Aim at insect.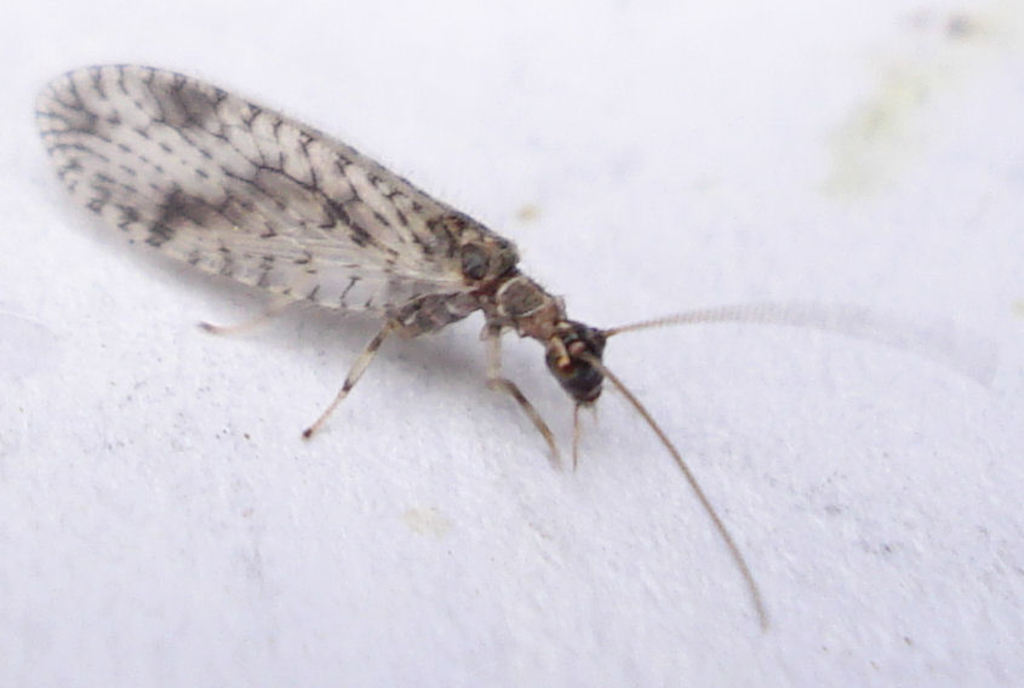
Aimed at x1=33, y1=64, x2=980, y2=631.
